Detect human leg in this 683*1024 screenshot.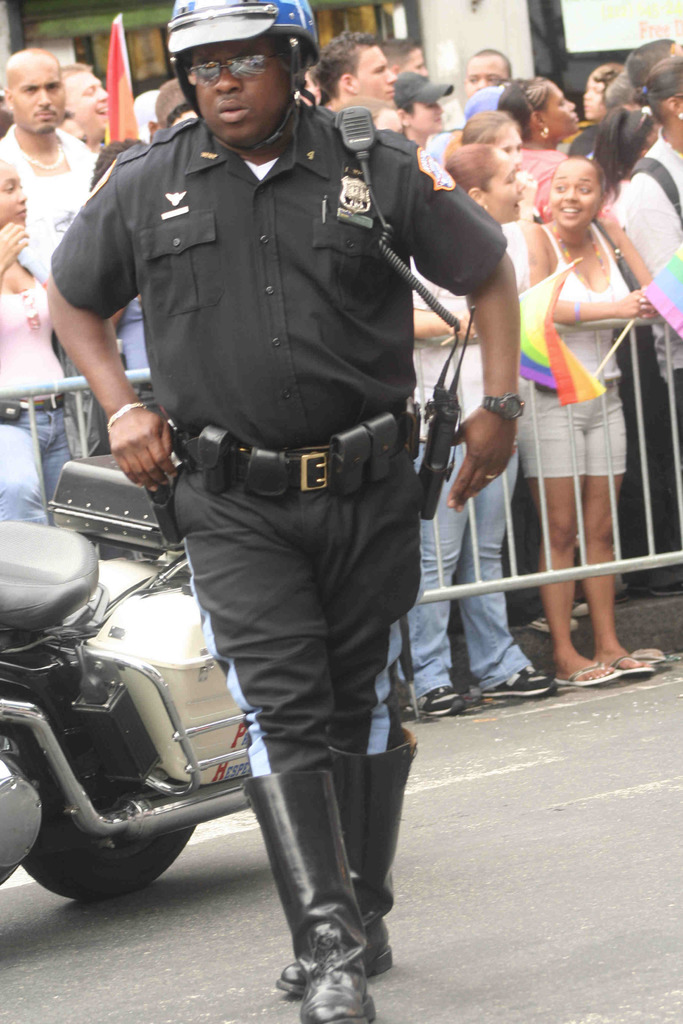
Detection: (x1=170, y1=477, x2=373, y2=1023).
